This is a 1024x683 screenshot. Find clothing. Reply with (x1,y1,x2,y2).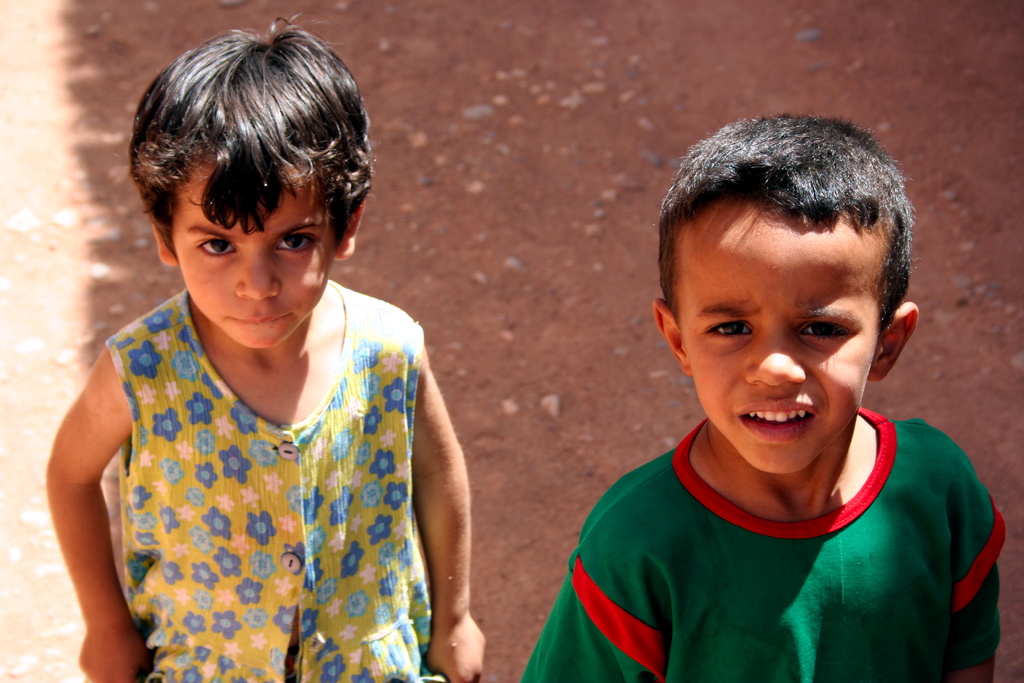
(92,249,452,682).
